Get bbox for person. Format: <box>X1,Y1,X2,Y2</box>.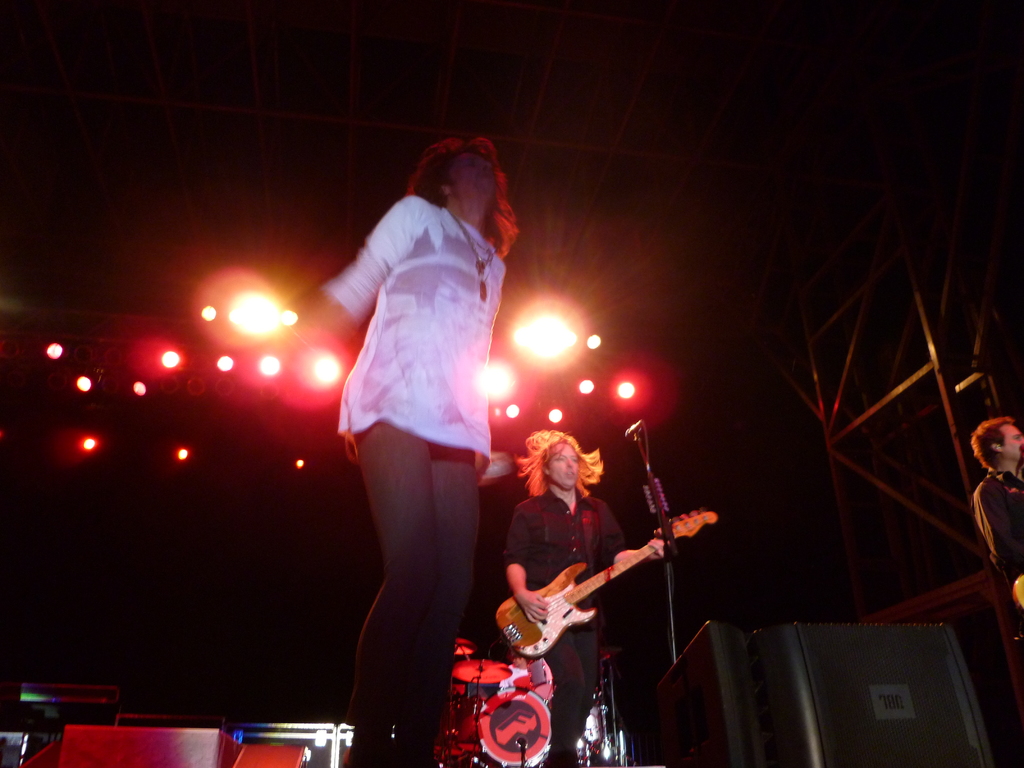
<box>972,417,1023,625</box>.
